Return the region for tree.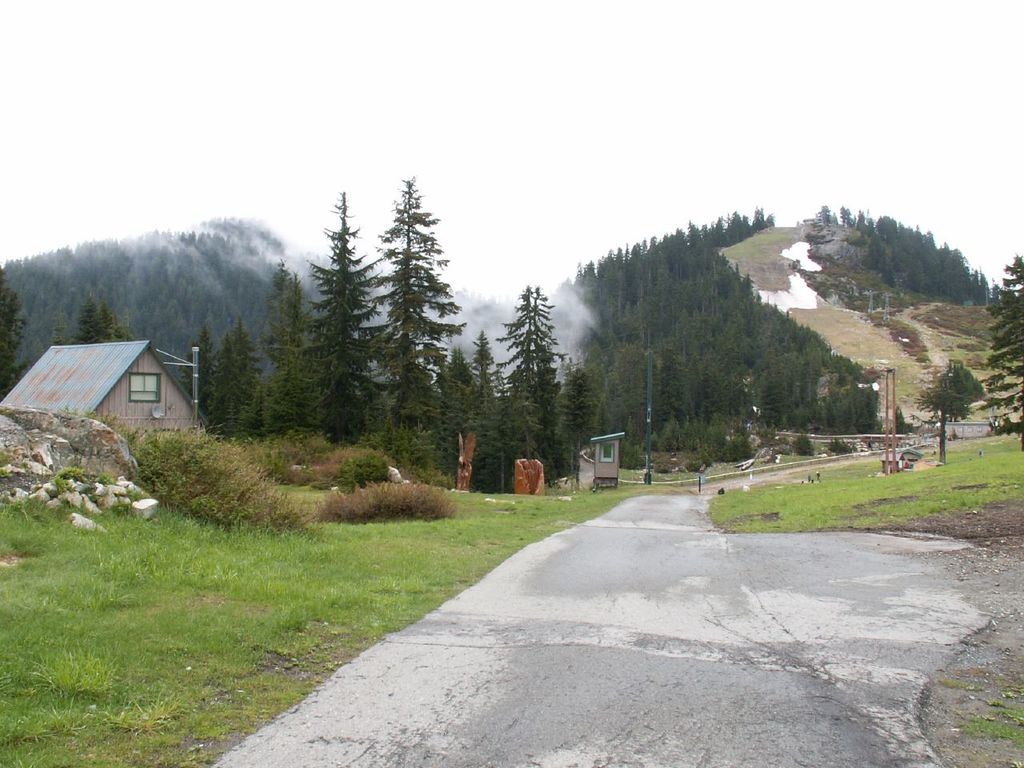
bbox(0, 258, 32, 400).
